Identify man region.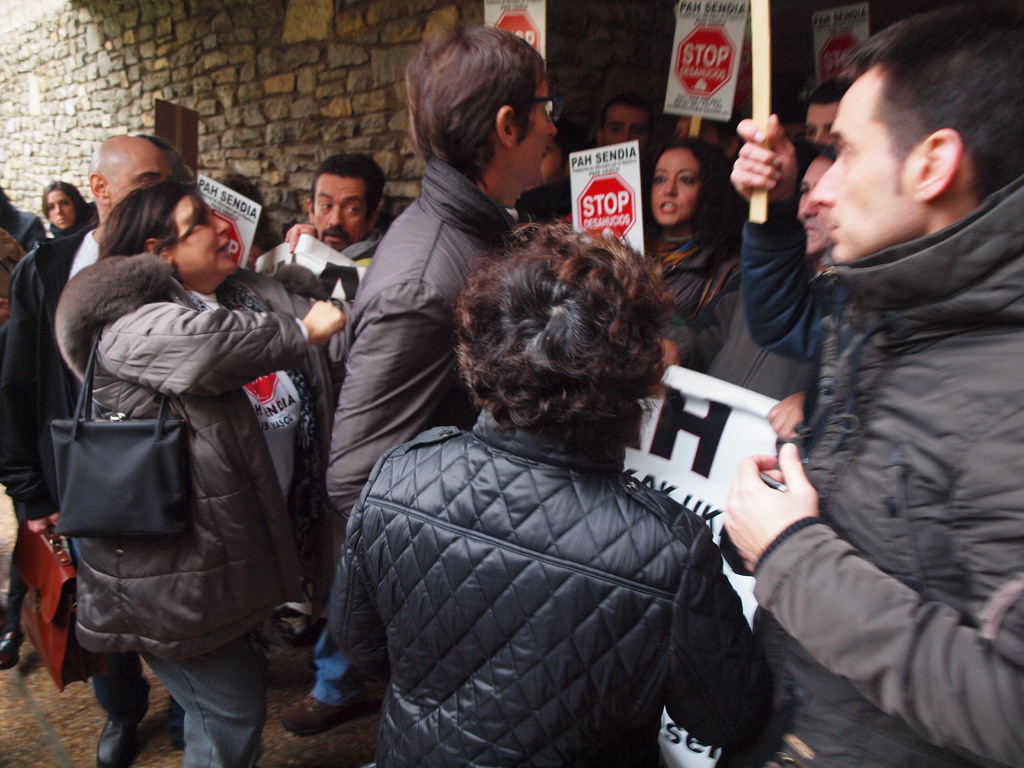
Region: crop(275, 154, 388, 648).
